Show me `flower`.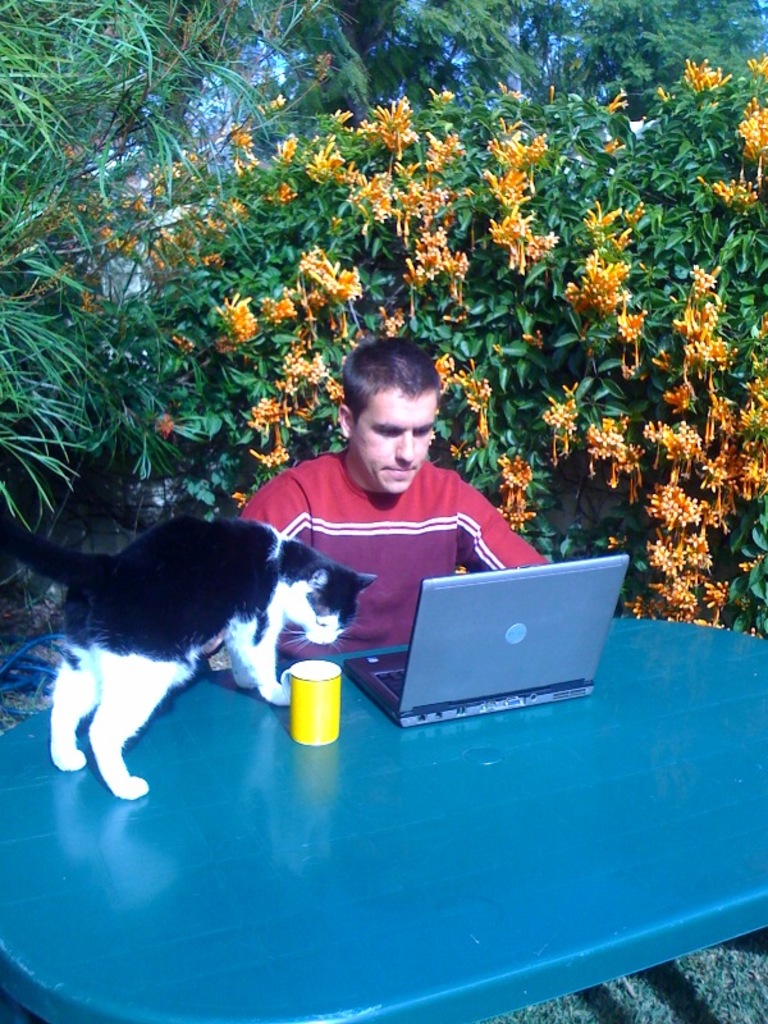
`flower` is here: pyautogui.locateOnScreen(567, 251, 621, 307).
